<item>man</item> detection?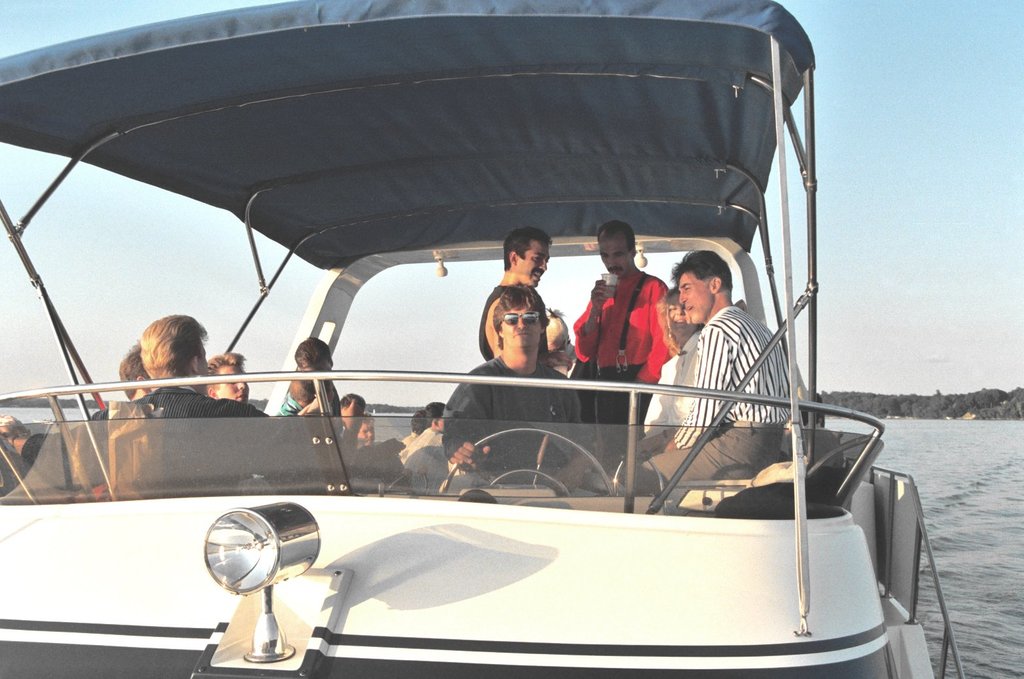
detection(277, 340, 334, 418)
